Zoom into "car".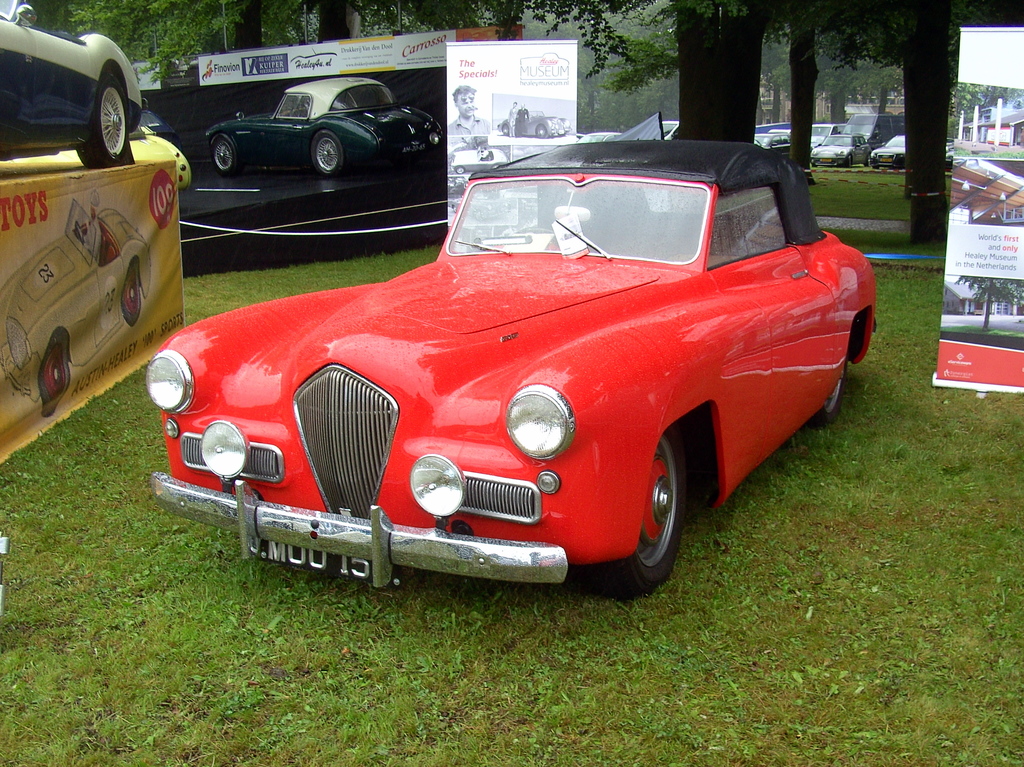
Zoom target: (left=497, top=108, right=569, bottom=132).
